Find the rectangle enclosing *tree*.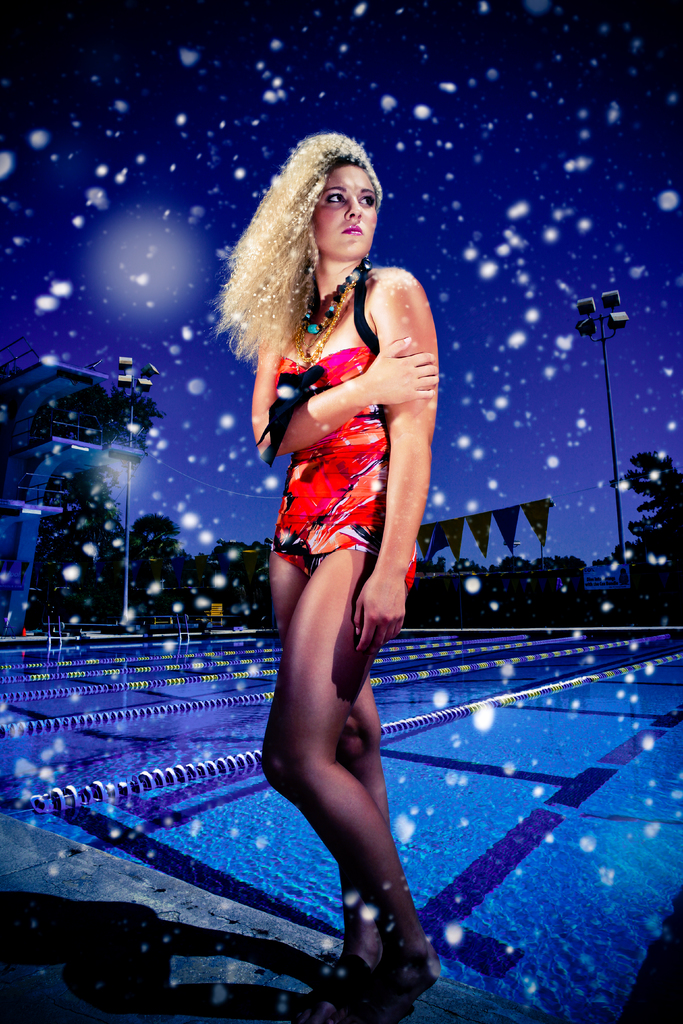
bbox(609, 454, 682, 628).
